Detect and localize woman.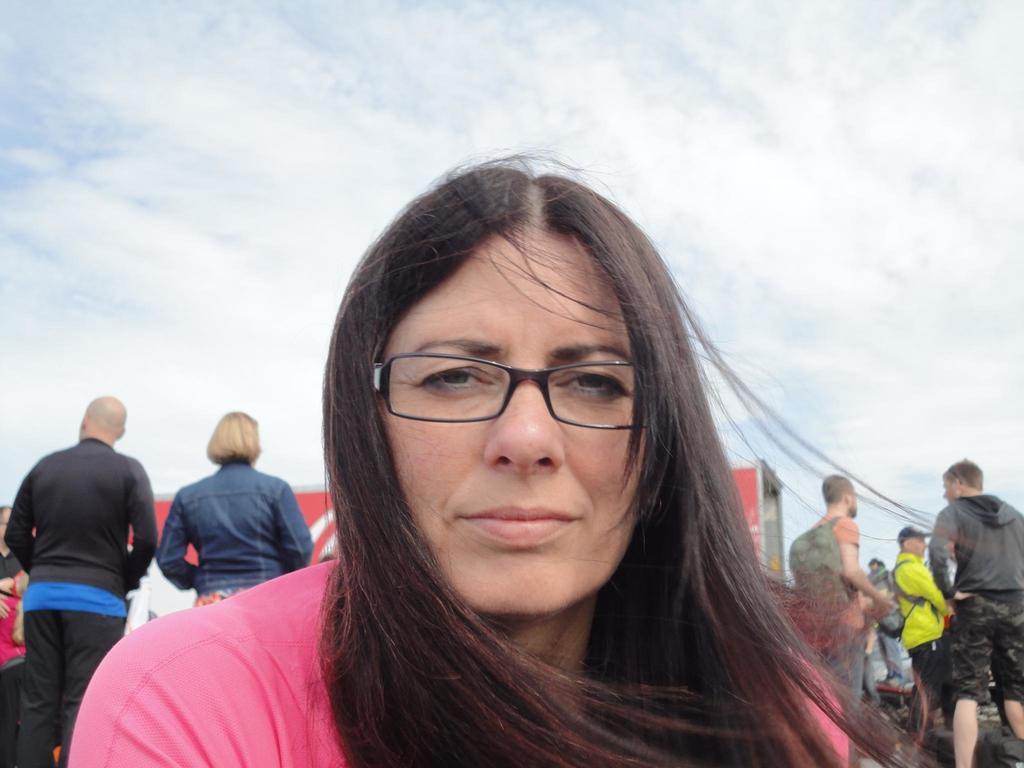
Localized at bbox=[233, 177, 907, 767].
